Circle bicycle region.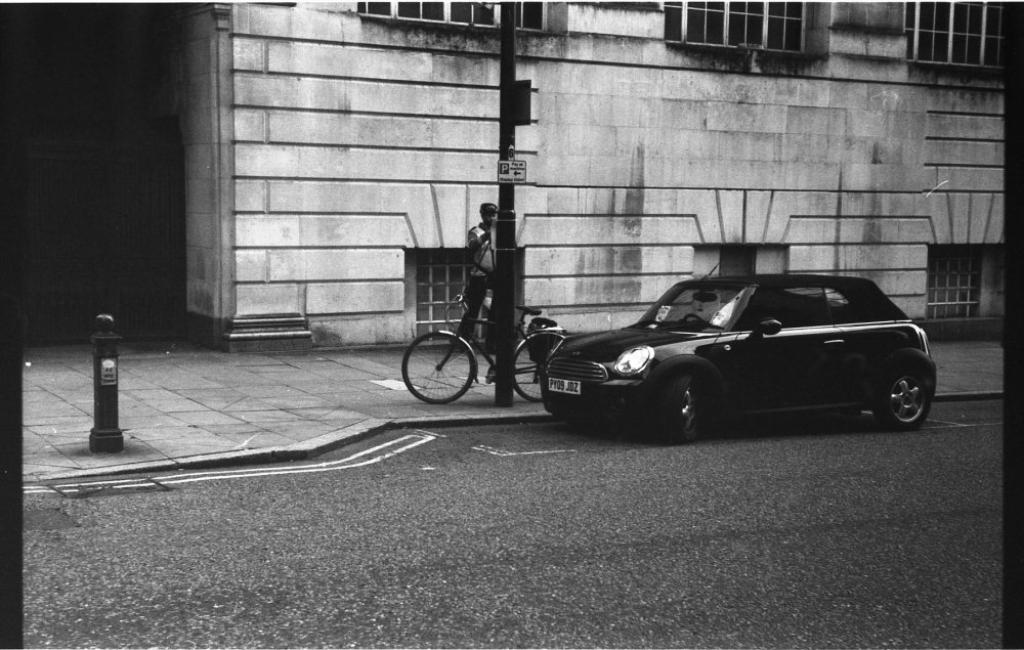
Region: detection(399, 297, 564, 402).
